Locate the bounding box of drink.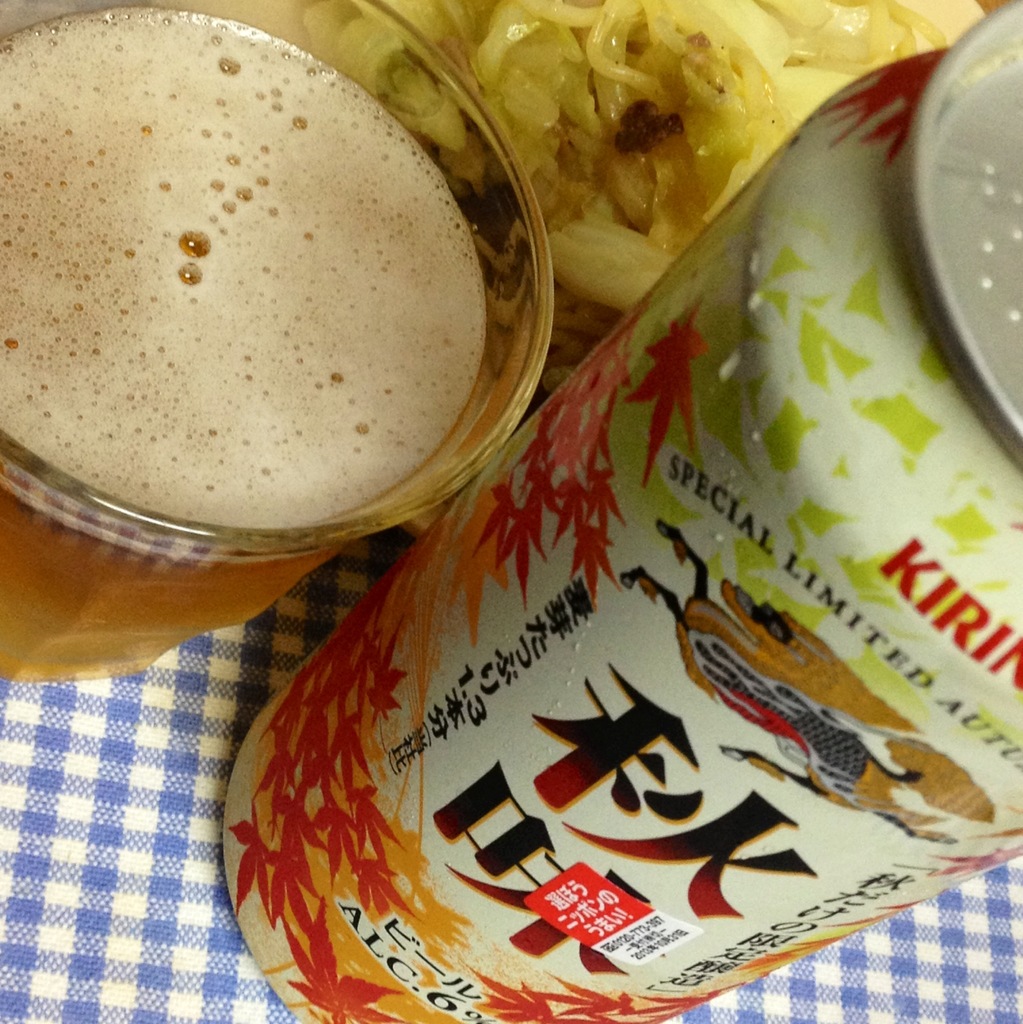
Bounding box: (left=0, top=1, right=484, bottom=685).
